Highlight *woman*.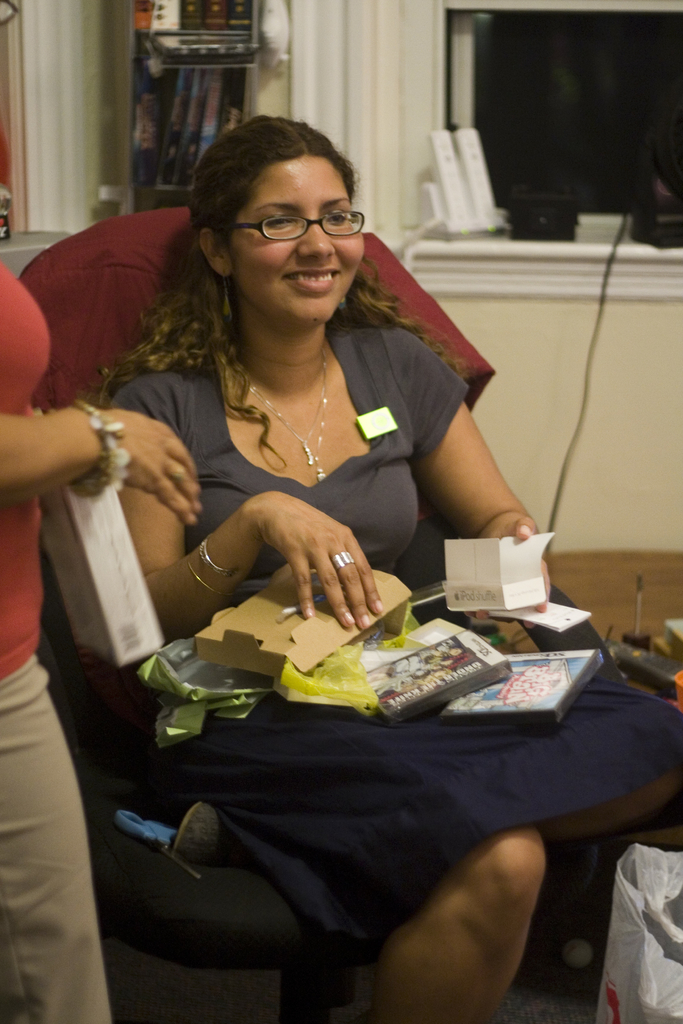
Highlighted region: rect(0, 243, 211, 1023).
